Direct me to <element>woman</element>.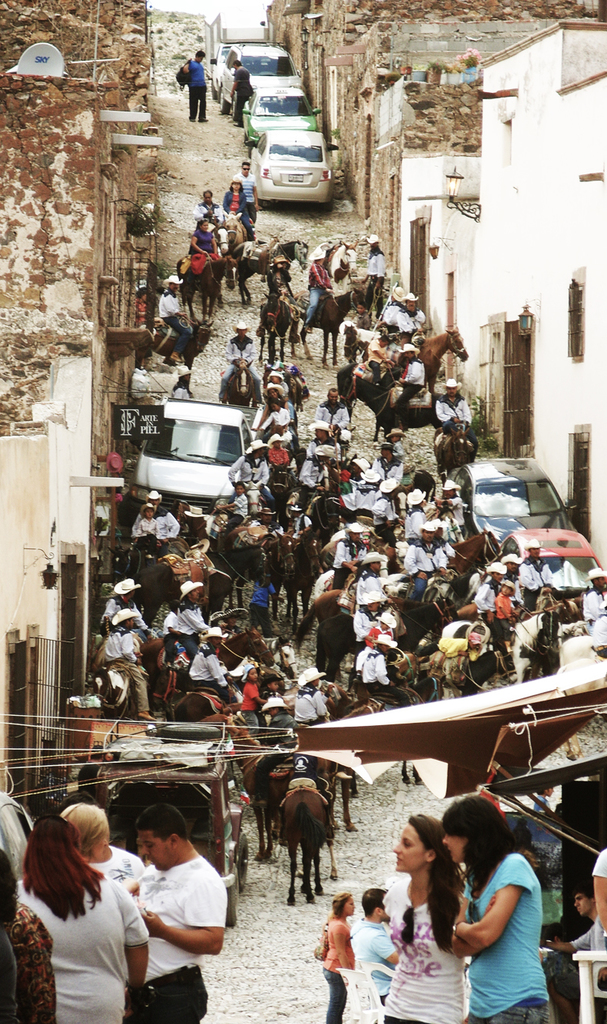
Direction: [0,839,60,1023].
